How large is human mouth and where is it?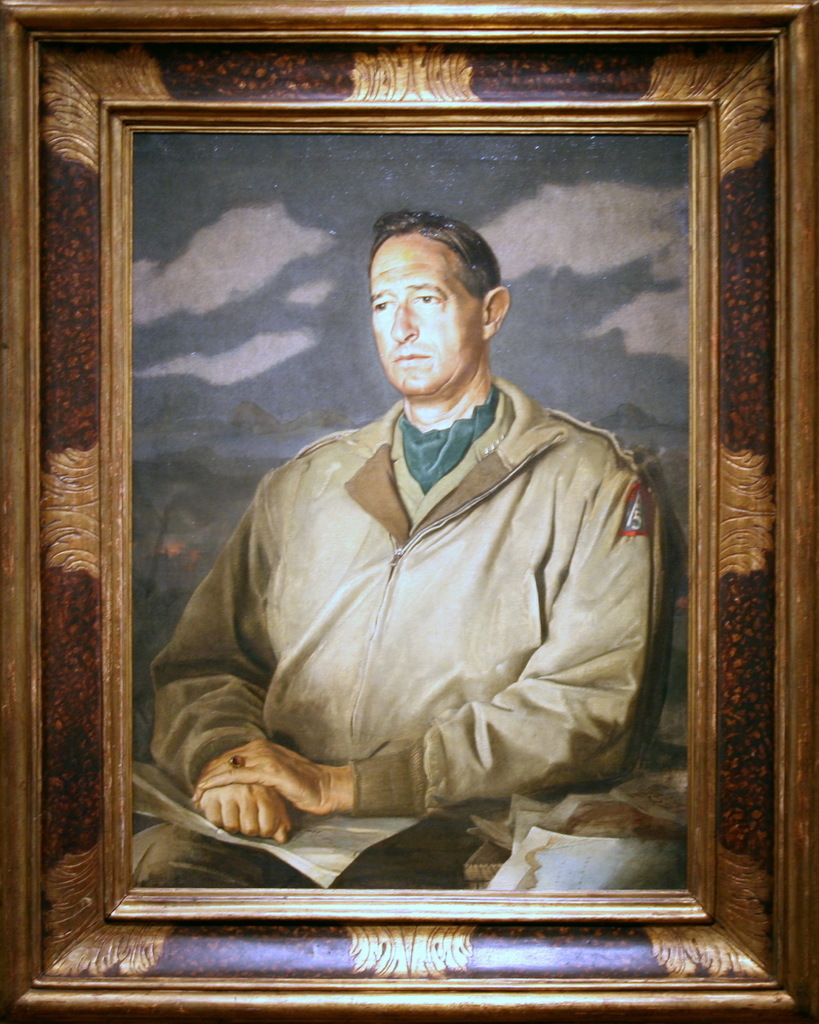
Bounding box: <bbox>398, 357, 427, 361</bbox>.
